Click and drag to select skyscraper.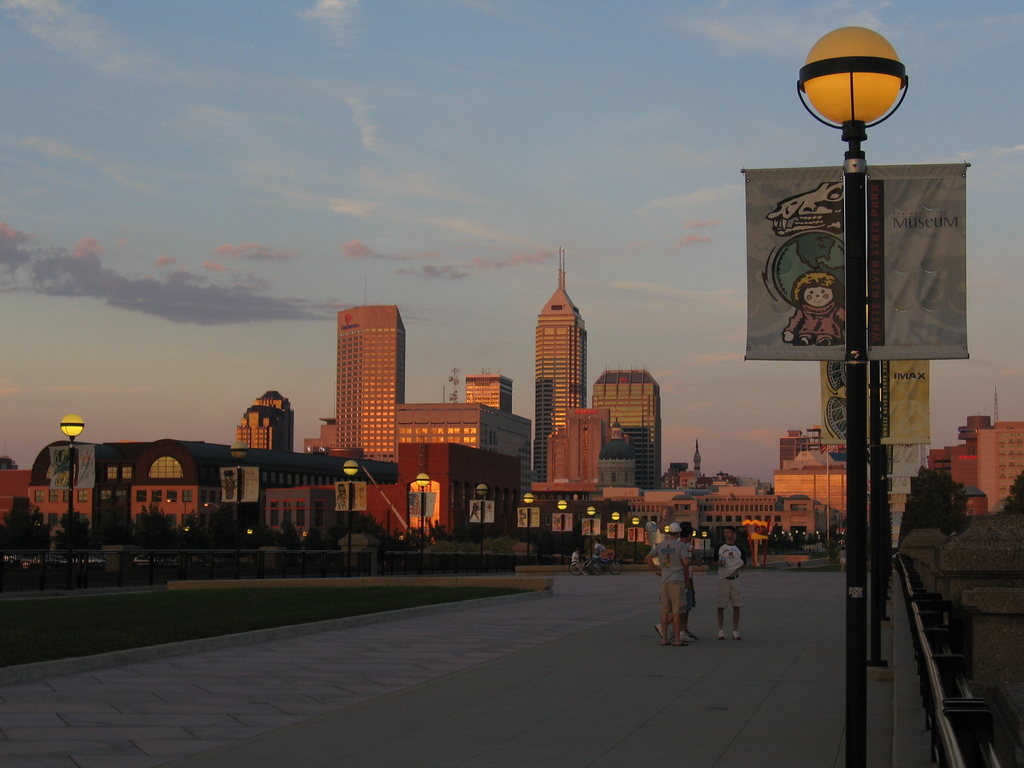
Selection: detection(296, 302, 404, 455).
